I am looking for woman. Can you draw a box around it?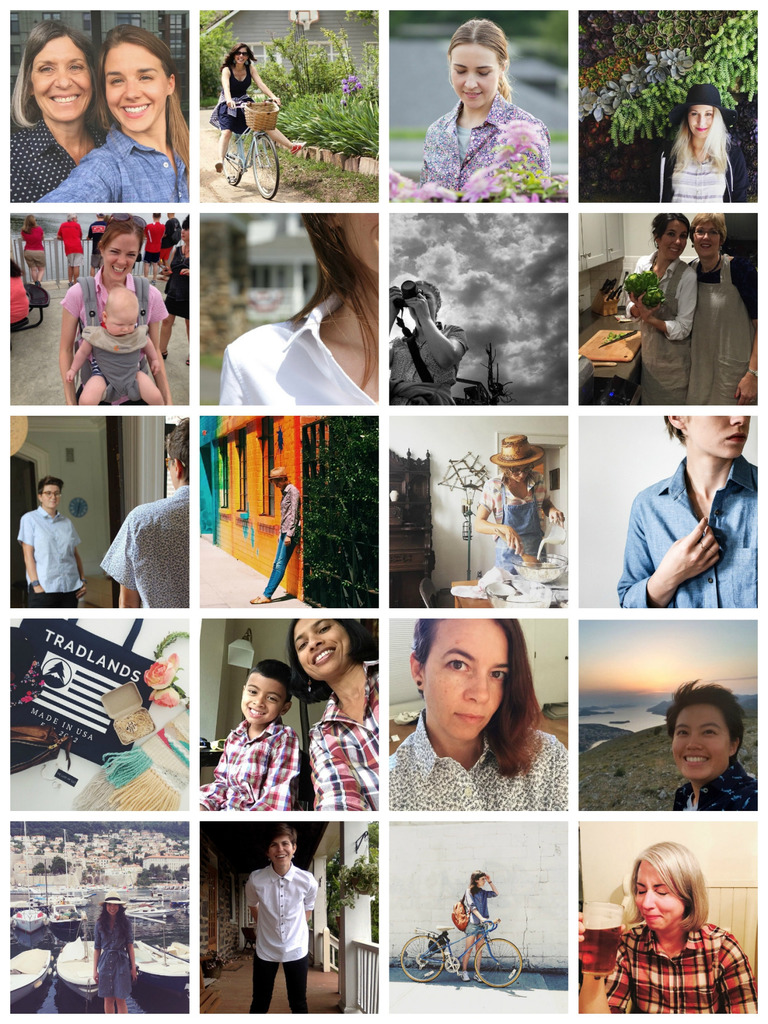
Sure, the bounding box is (x1=655, y1=89, x2=759, y2=209).
